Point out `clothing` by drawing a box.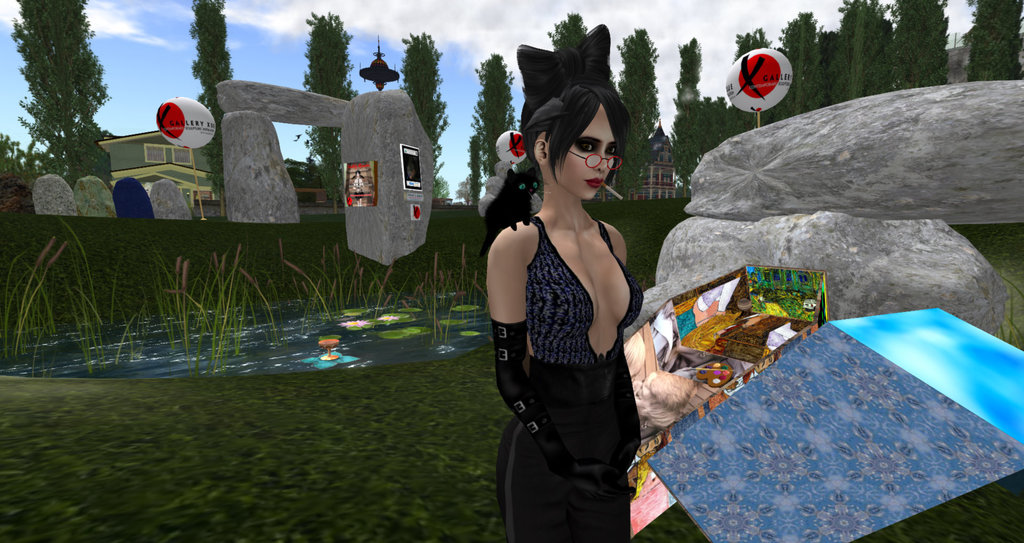
495 215 643 542.
